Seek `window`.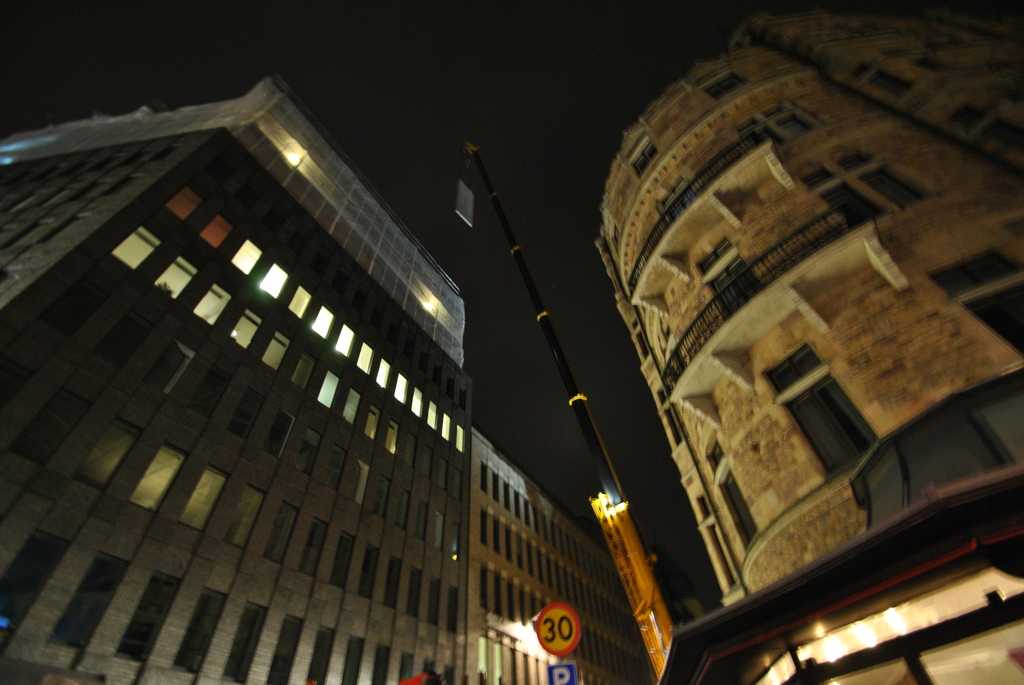
bbox=[375, 557, 401, 604].
